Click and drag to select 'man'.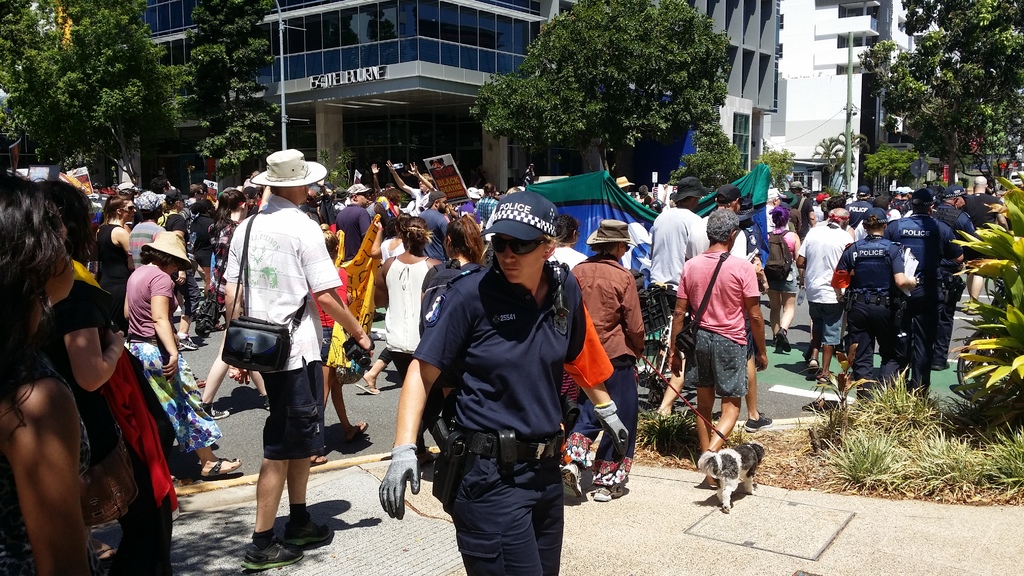
Selection: (785, 180, 812, 245).
